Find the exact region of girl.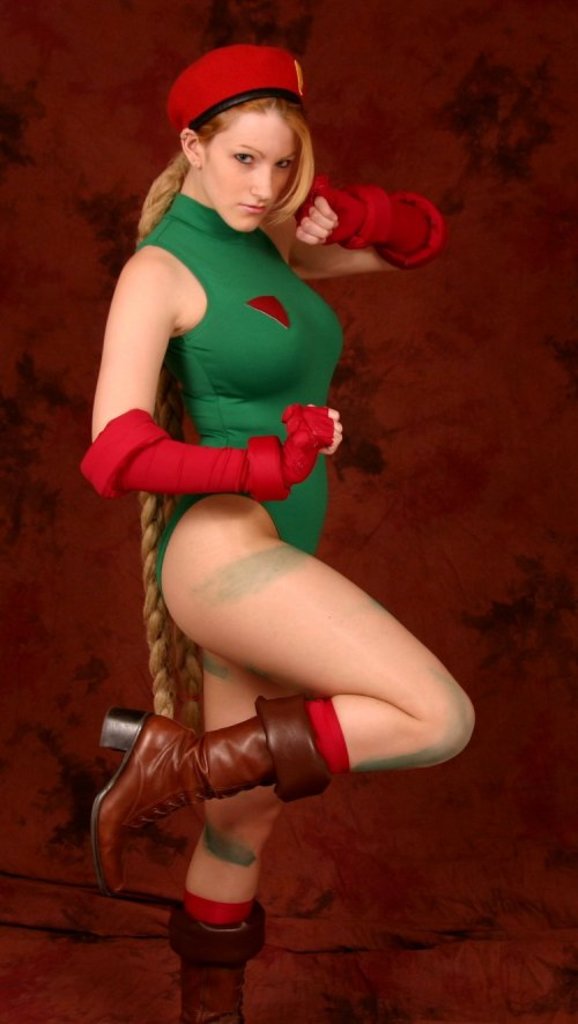
Exact region: 87,50,477,1023.
